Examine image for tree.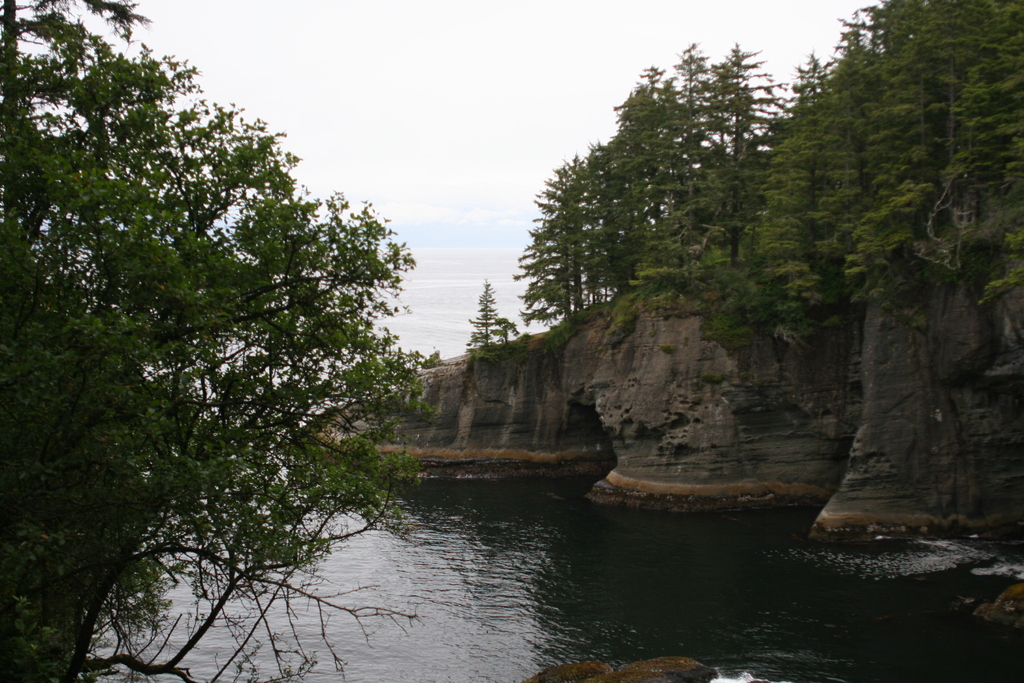
Examination result: BBox(458, 278, 514, 349).
